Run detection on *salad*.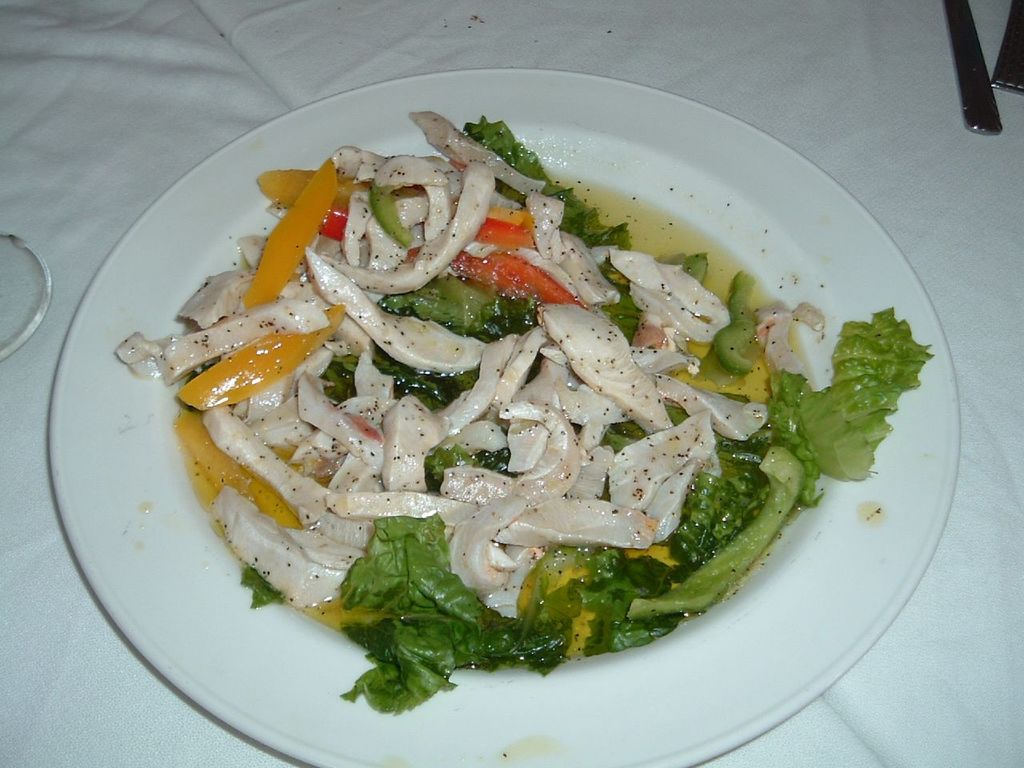
Result: (left=105, top=94, right=930, bottom=718).
